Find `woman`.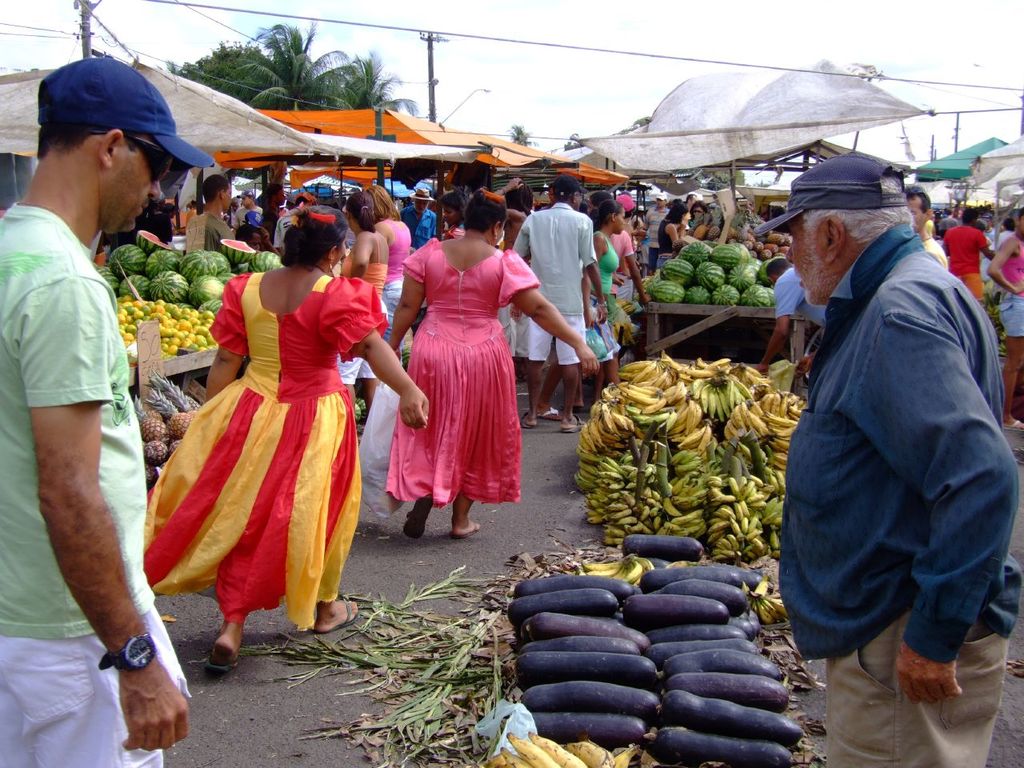
<bbox>982, 203, 1023, 433</bbox>.
